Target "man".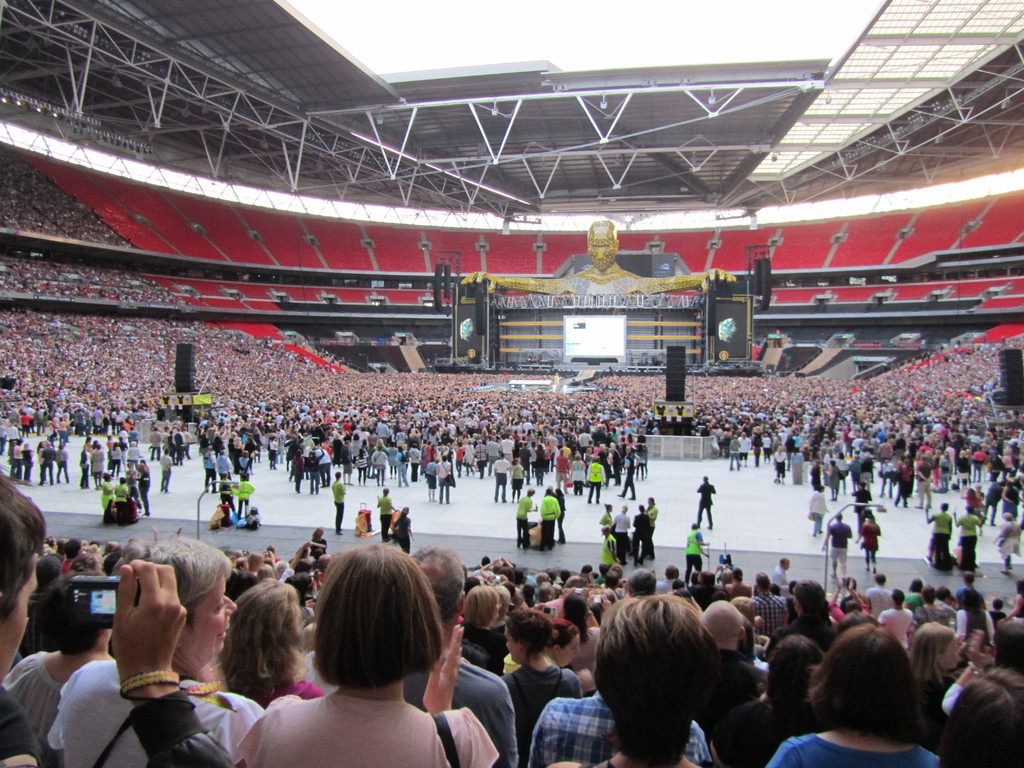
Target region: 0, 460, 45, 691.
